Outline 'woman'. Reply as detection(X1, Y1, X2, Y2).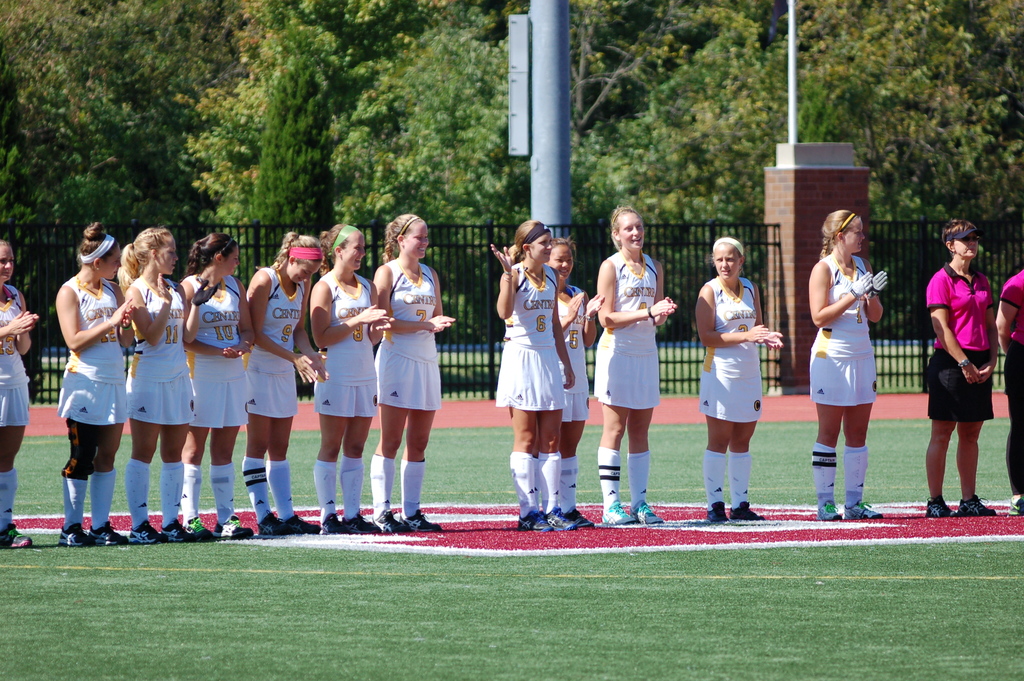
detection(181, 231, 260, 537).
